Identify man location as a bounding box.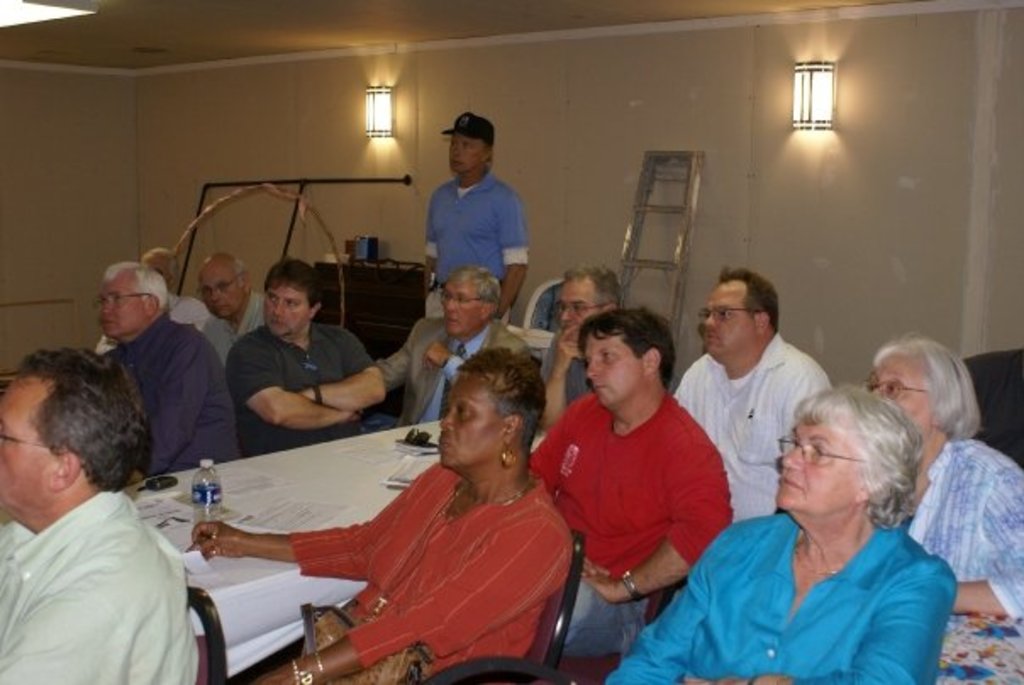
<box>231,254,380,459</box>.
